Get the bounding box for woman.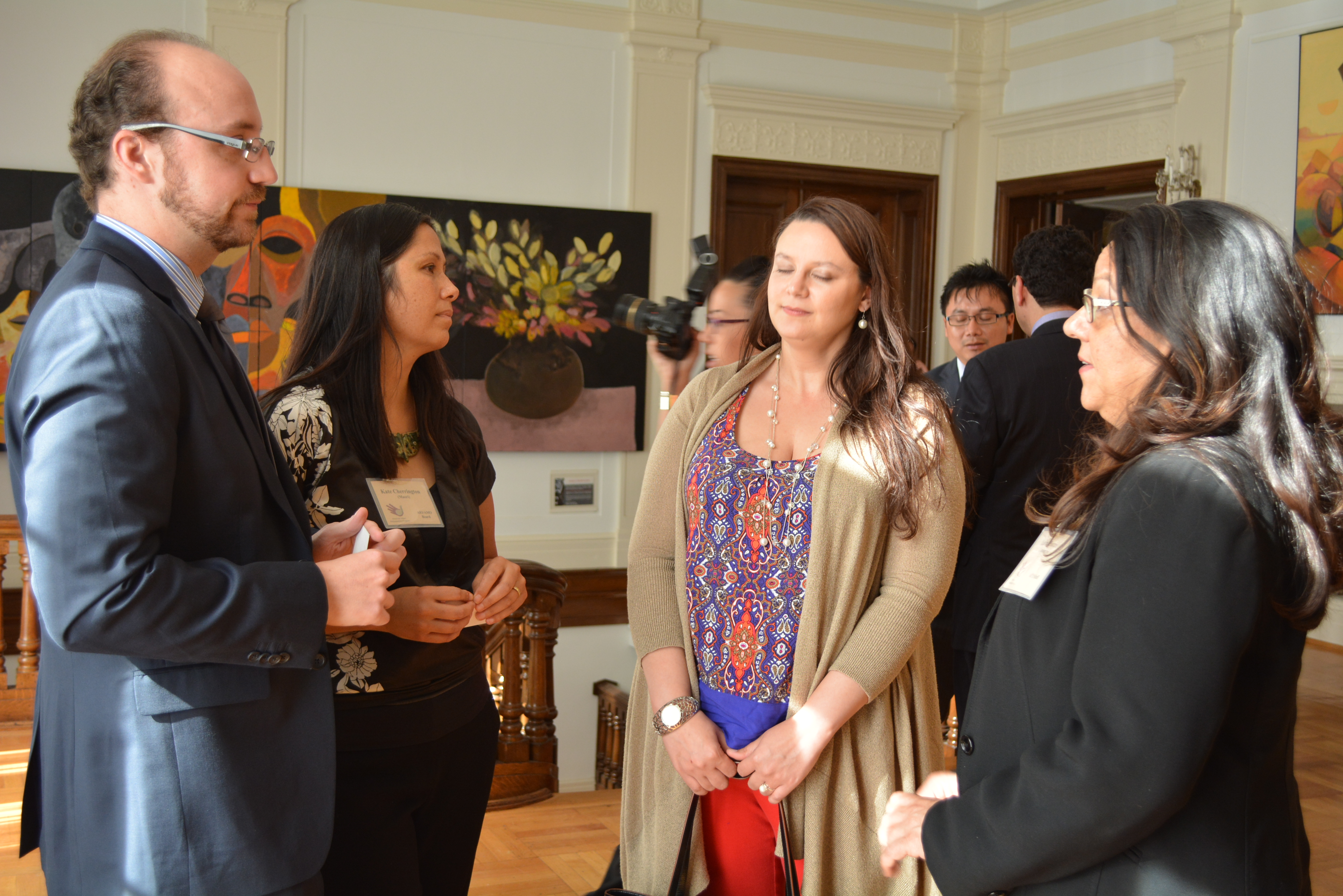
bbox=(192, 78, 230, 127).
